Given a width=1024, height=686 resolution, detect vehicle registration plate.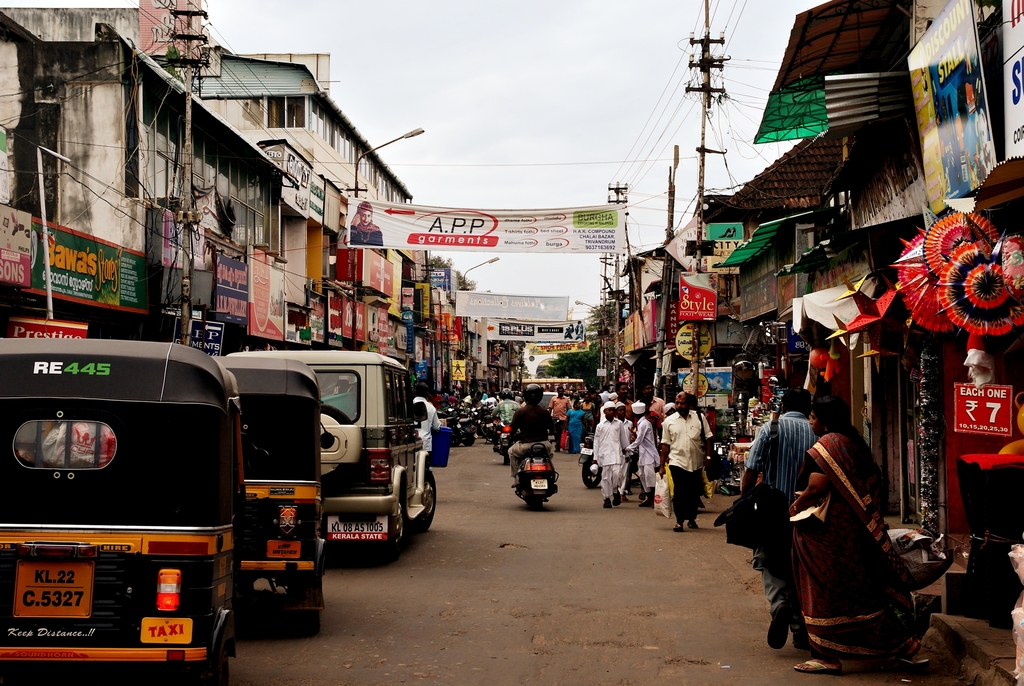
579:446:591:457.
